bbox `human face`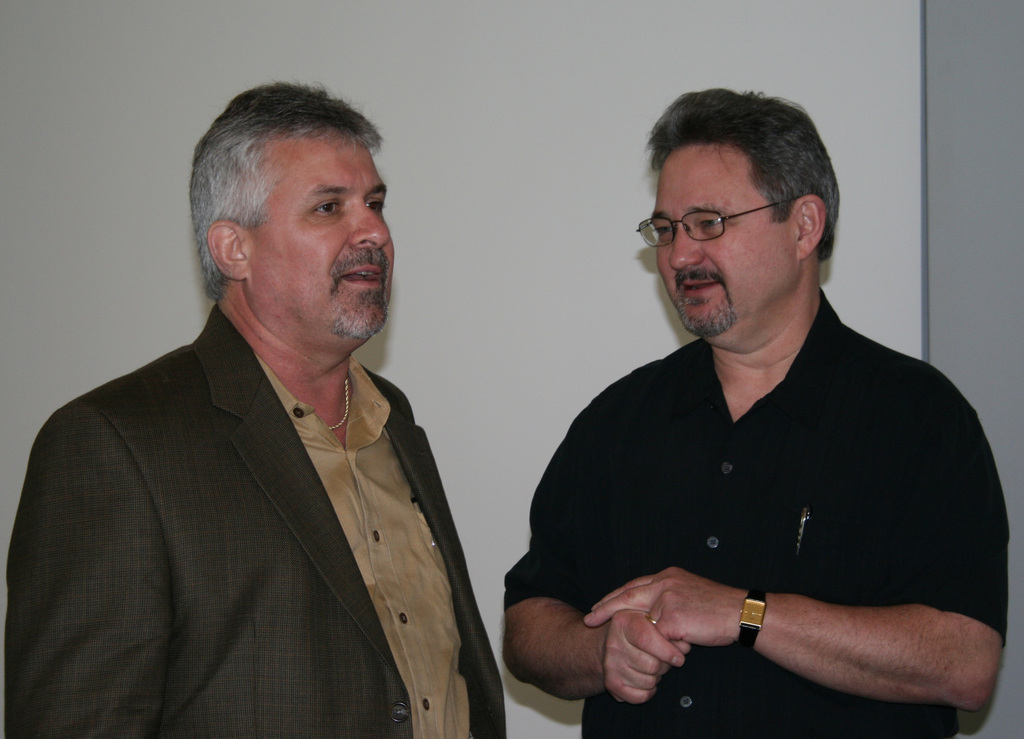
locate(655, 145, 804, 337)
